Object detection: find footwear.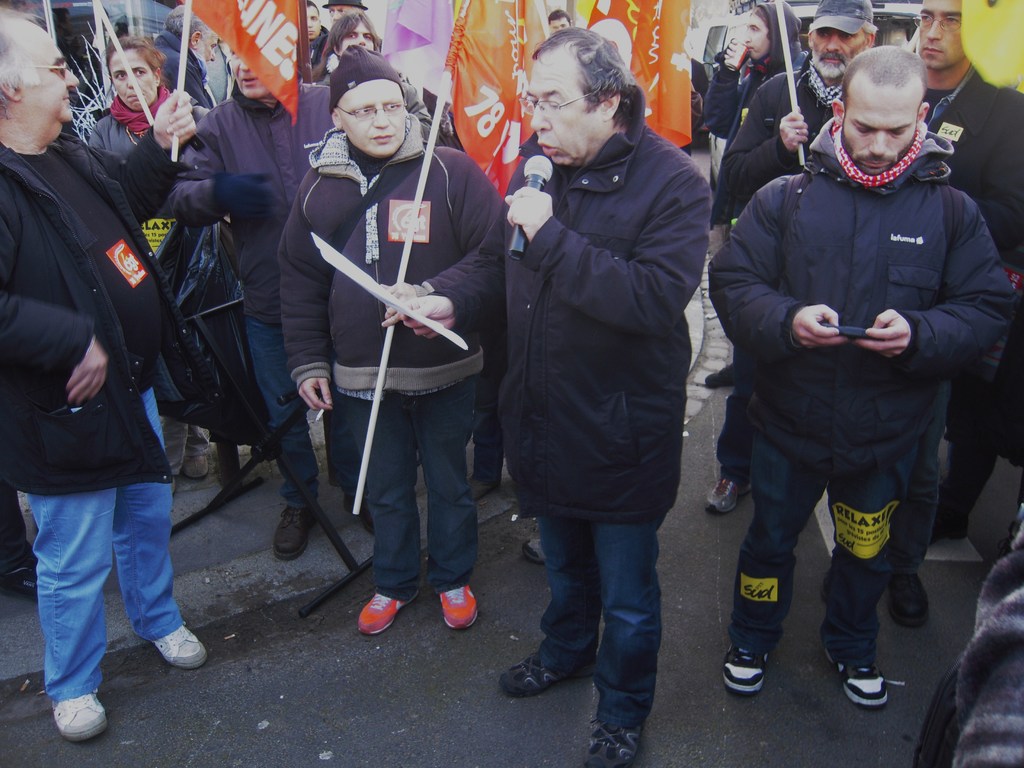
[707, 363, 738, 385].
